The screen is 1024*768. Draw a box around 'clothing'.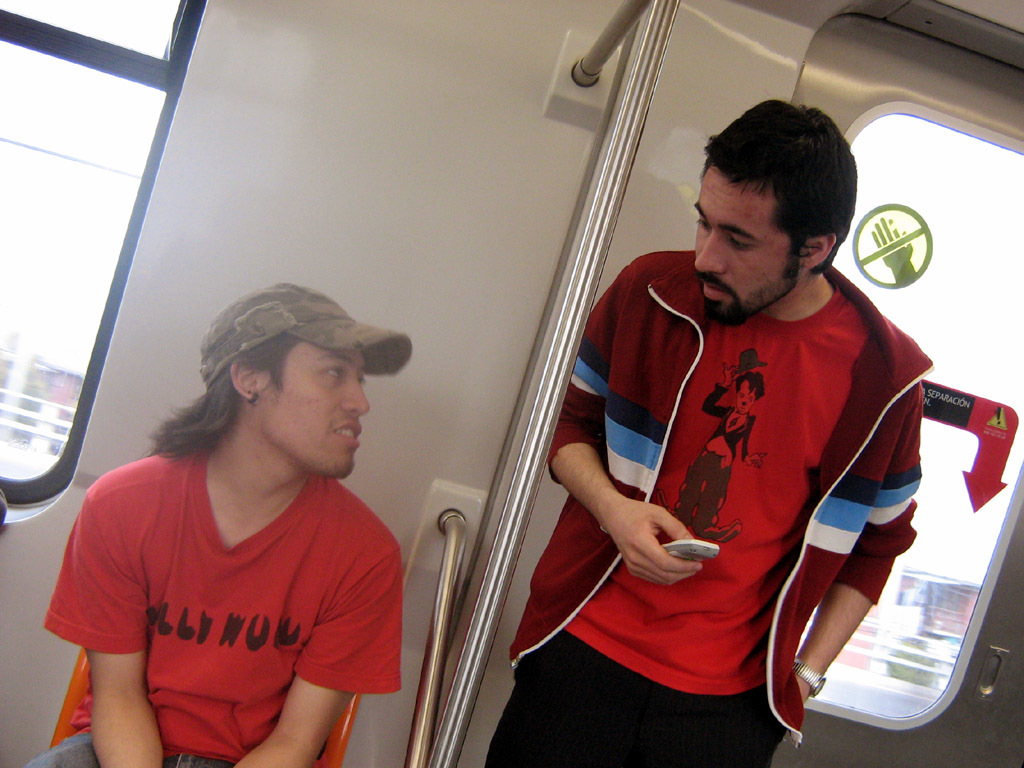
rect(674, 383, 757, 538).
